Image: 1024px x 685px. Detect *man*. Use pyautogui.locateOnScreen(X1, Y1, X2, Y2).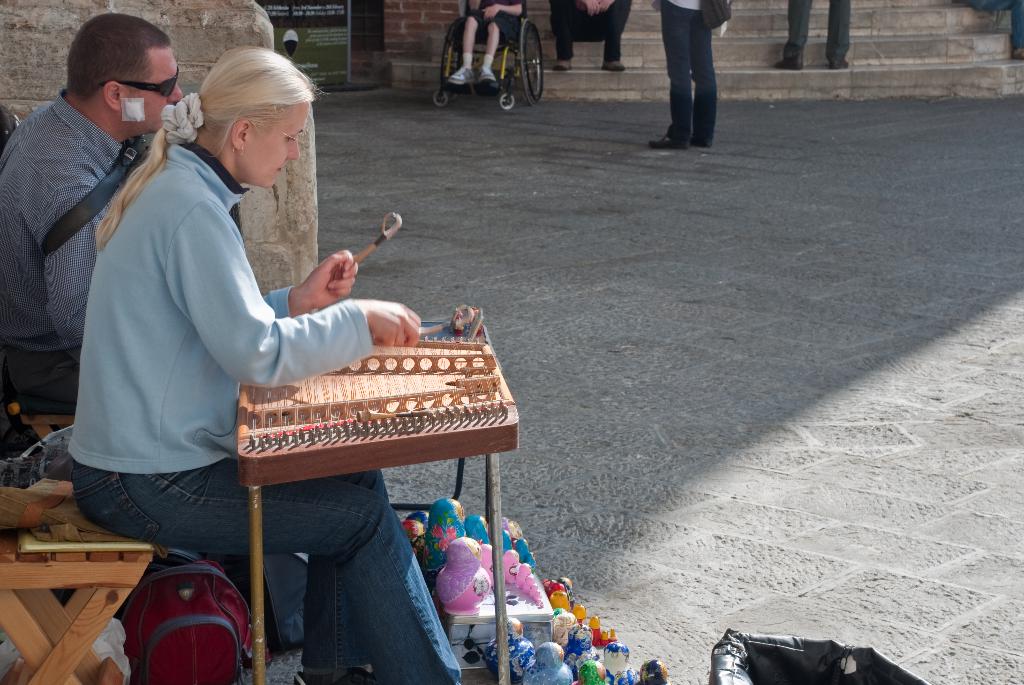
pyautogui.locateOnScreen(0, 10, 184, 422).
